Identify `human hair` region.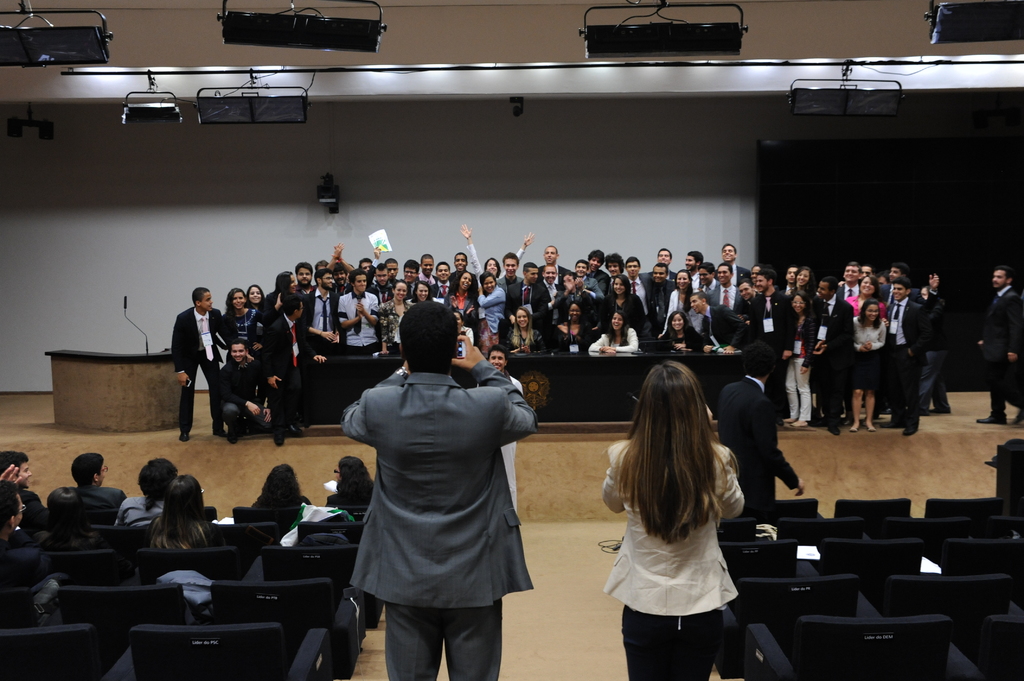
Region: region(159, 473, 215, 553).
